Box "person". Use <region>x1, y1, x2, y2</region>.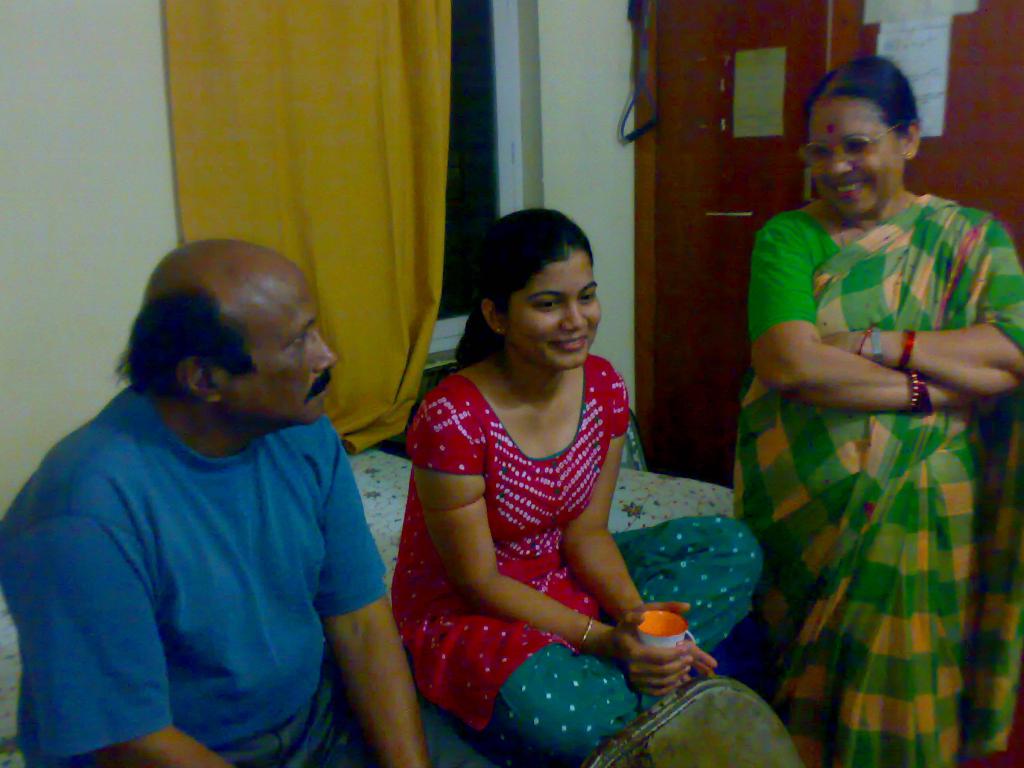
<region>735, 62, 1003, 764</region>.
